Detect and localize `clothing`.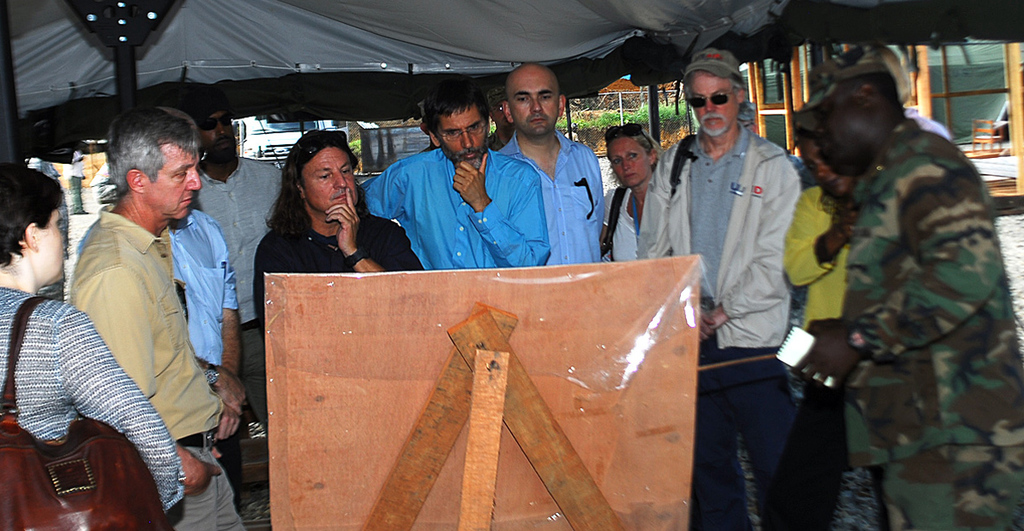
Localized at region(837, 102, 1023, 530).
